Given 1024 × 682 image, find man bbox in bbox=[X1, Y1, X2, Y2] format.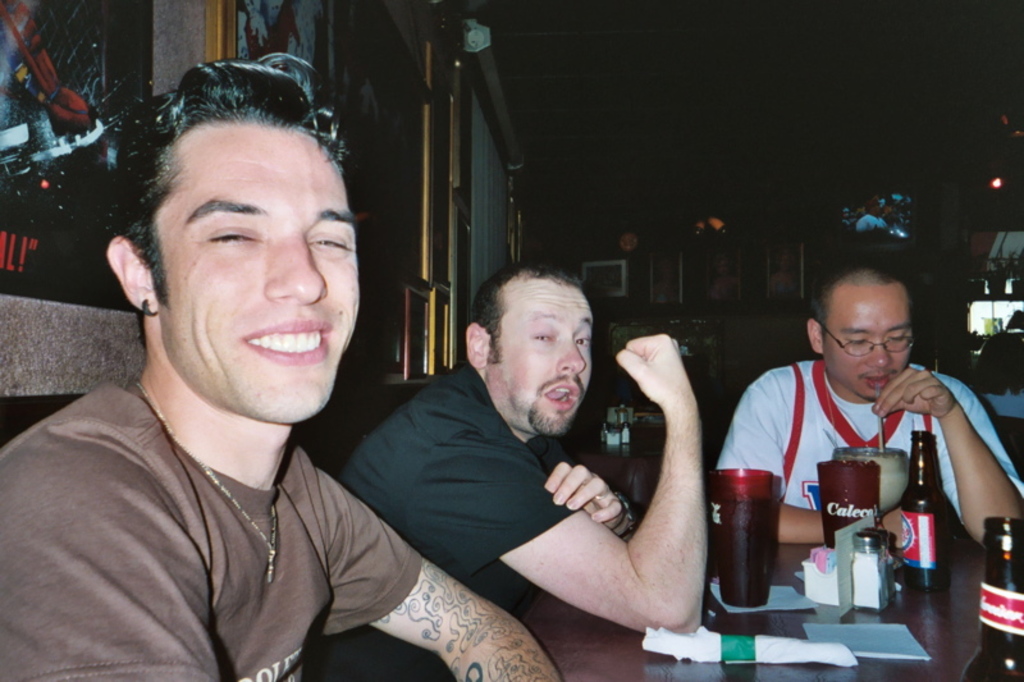
bbox=[856, 197, 891, 234].
